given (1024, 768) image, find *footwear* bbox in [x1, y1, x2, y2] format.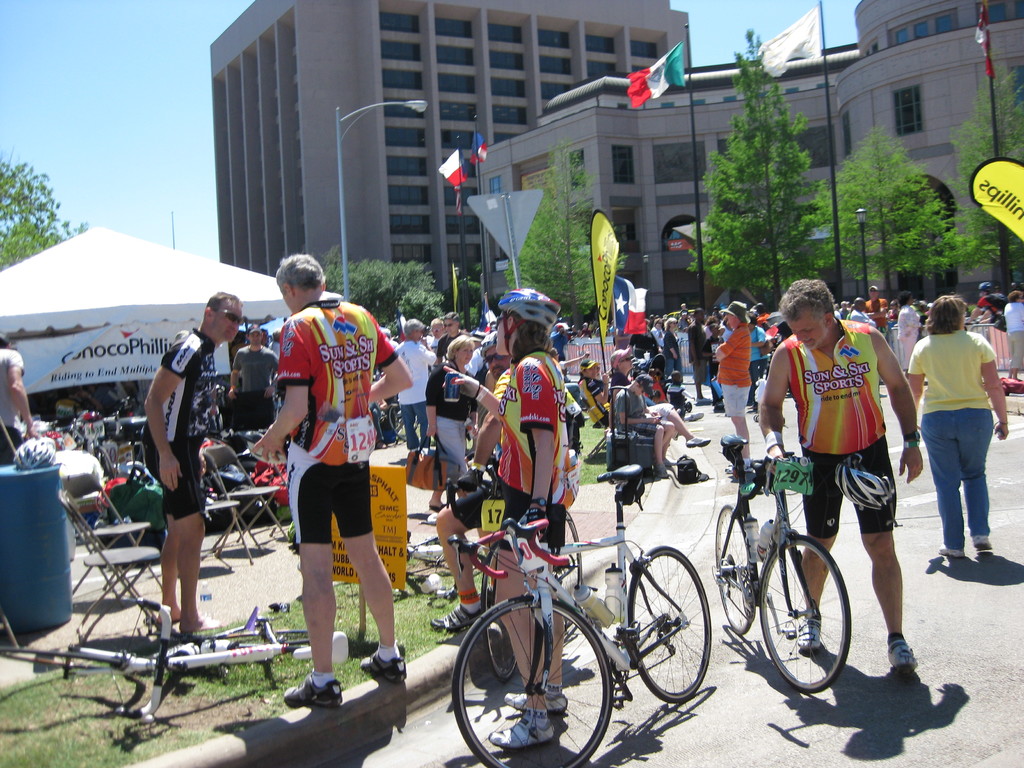
[428, 502, 445, 511].
